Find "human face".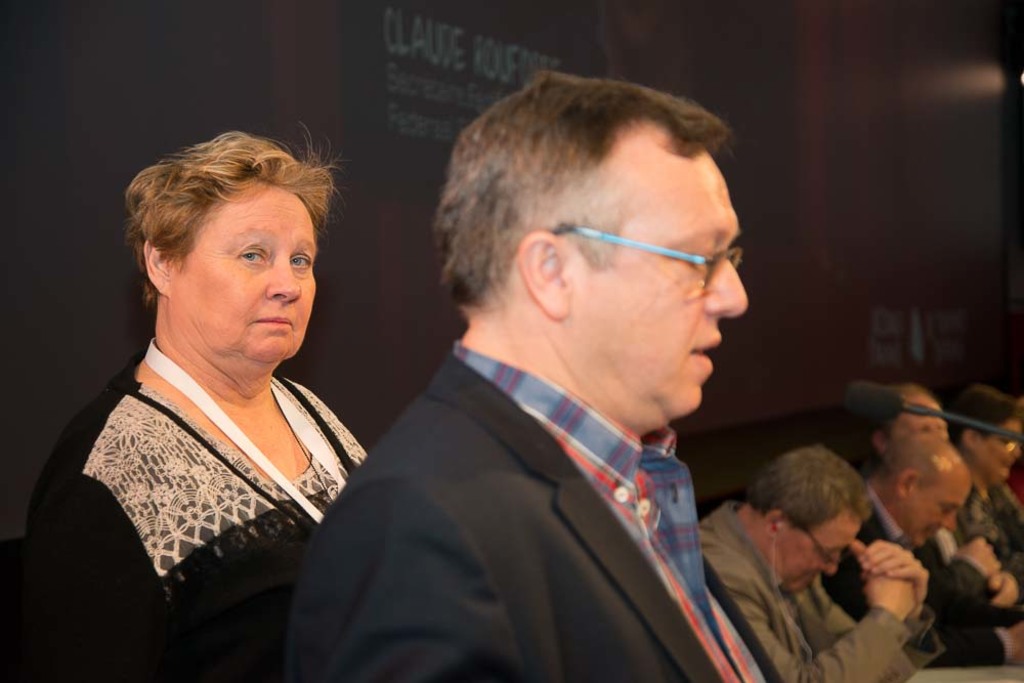
region(564, 118, 746, 416).
